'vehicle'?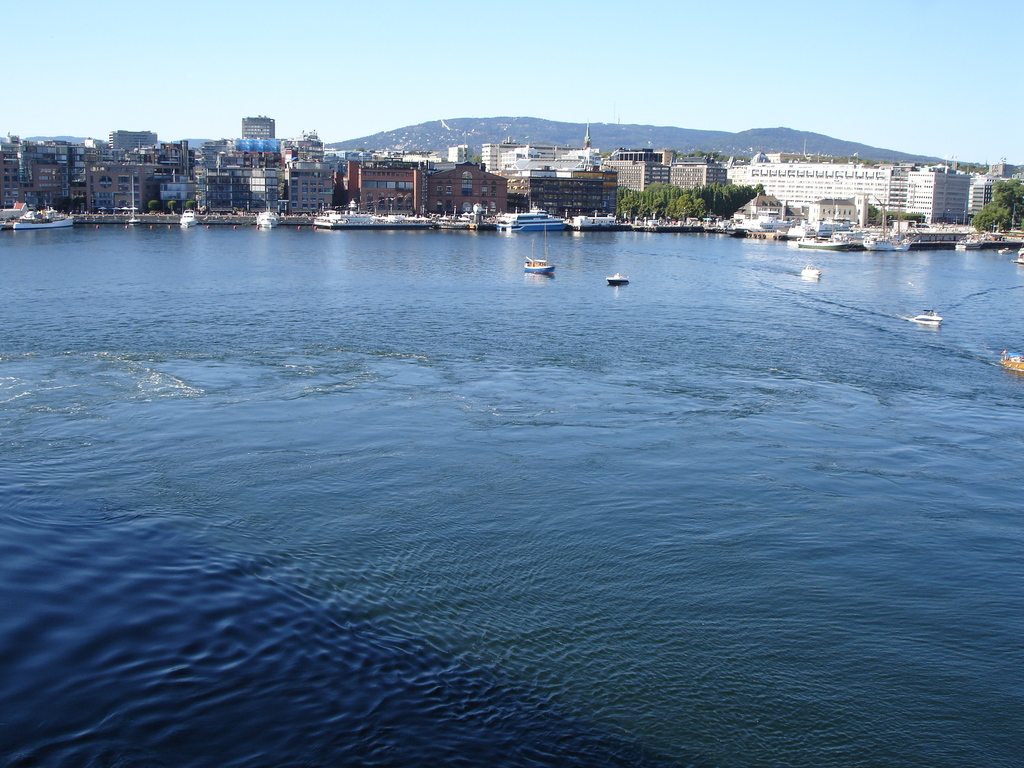
173, 201, 199, 230
